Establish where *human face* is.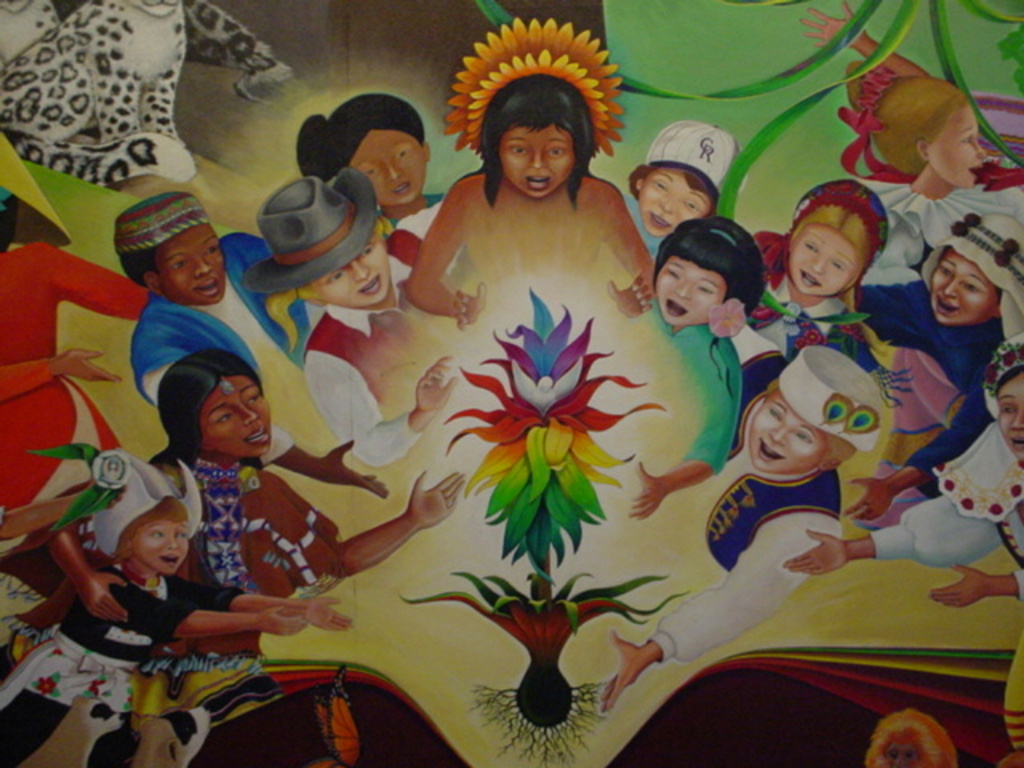
Established at <bbox>206, 381, 272, 453</bbox>.
